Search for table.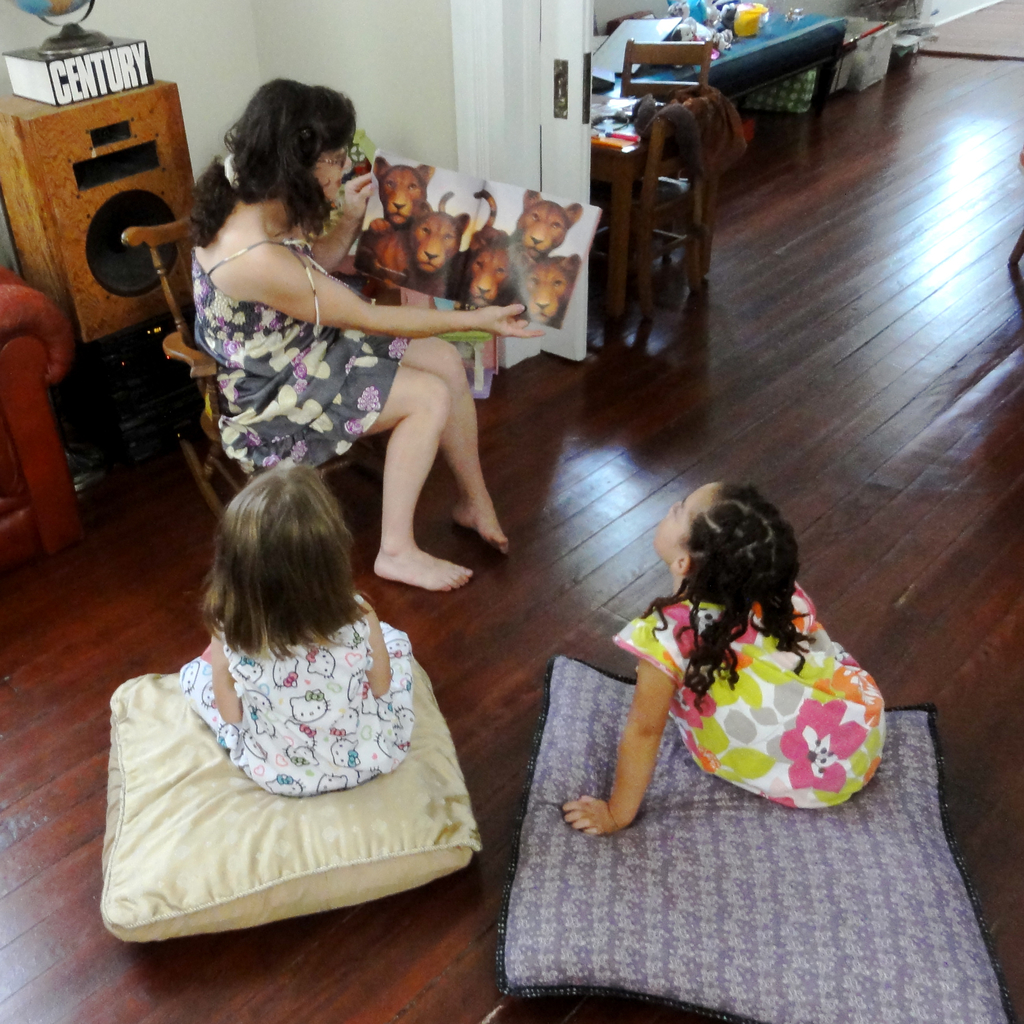
Found at {"left": 586, "top": 0, "right": 844, "bottom": 207}.
